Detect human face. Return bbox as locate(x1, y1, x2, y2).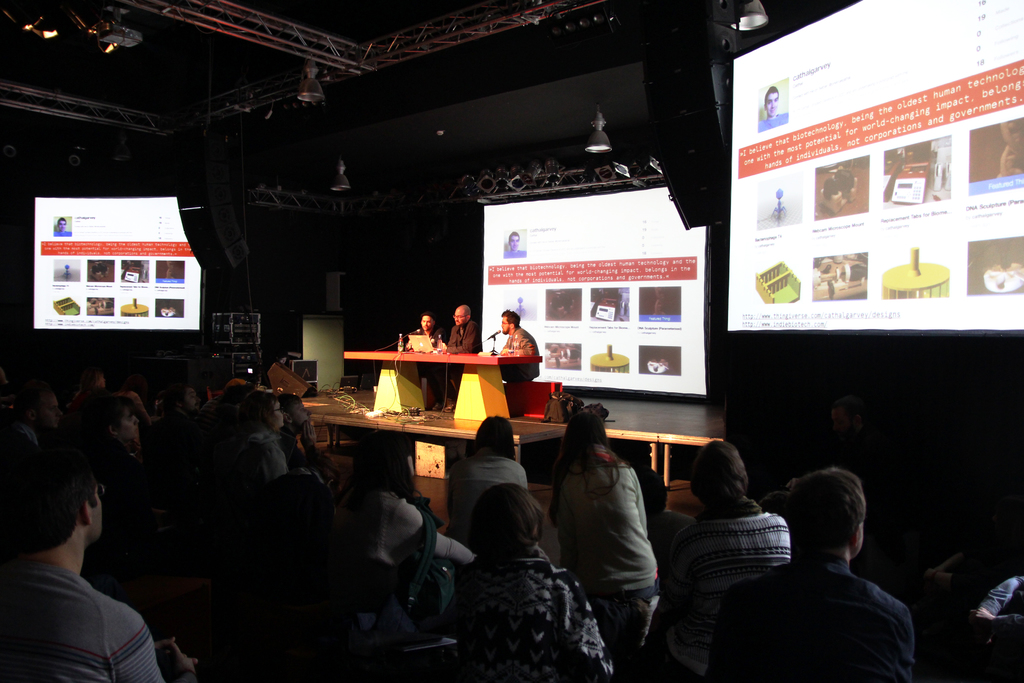
locate(287, 400, 312, 431).
